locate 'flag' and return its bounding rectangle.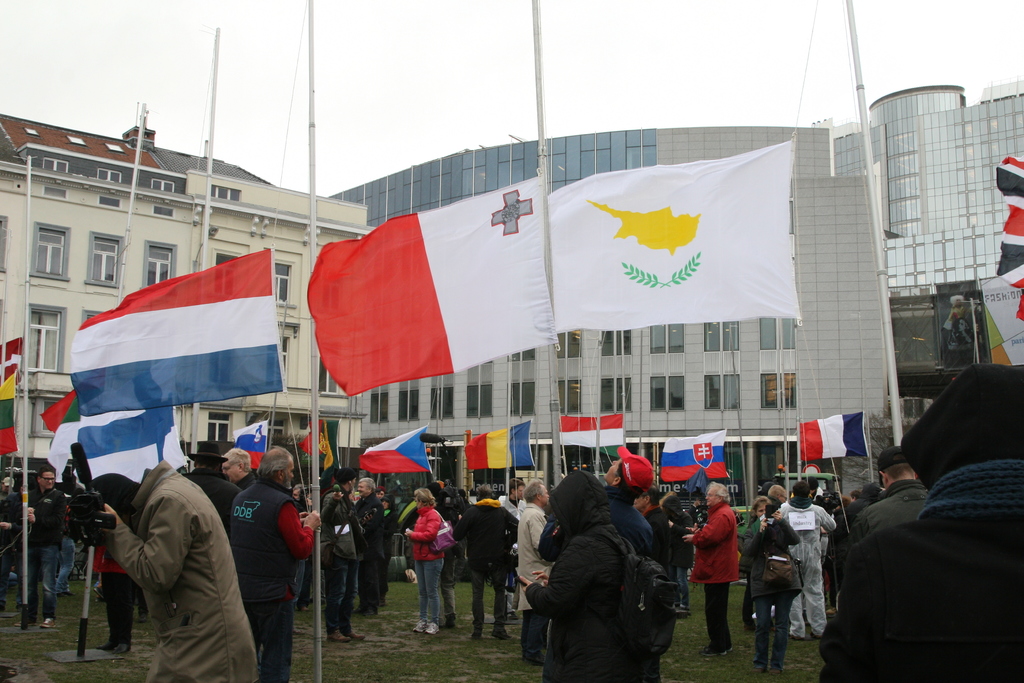
box=[88, 238, 278, 447].
